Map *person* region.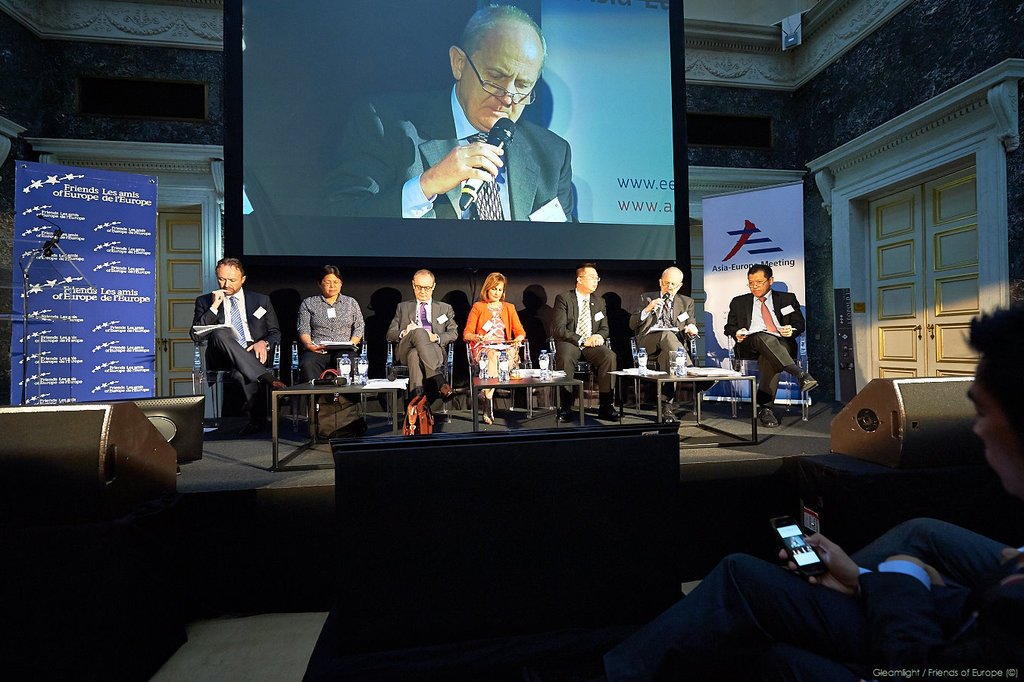
Mapped to bbox=(629, 262, 701, 416).
